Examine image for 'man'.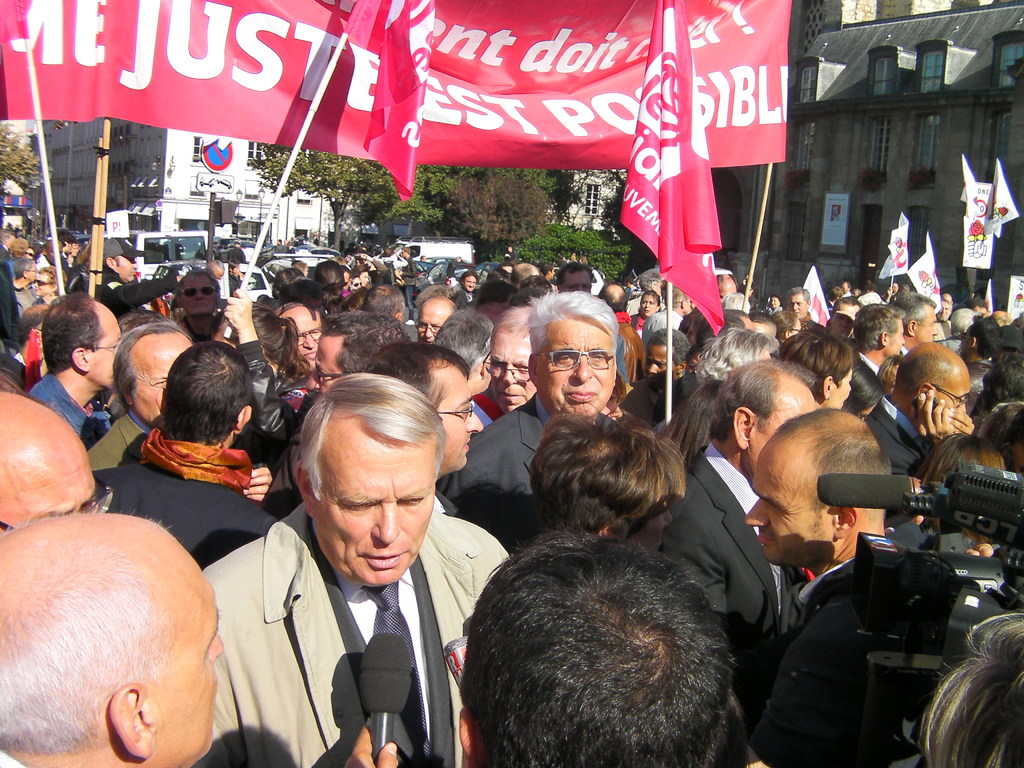
Examination result: (x1=363, y1=342, x2=476, y2=487).
